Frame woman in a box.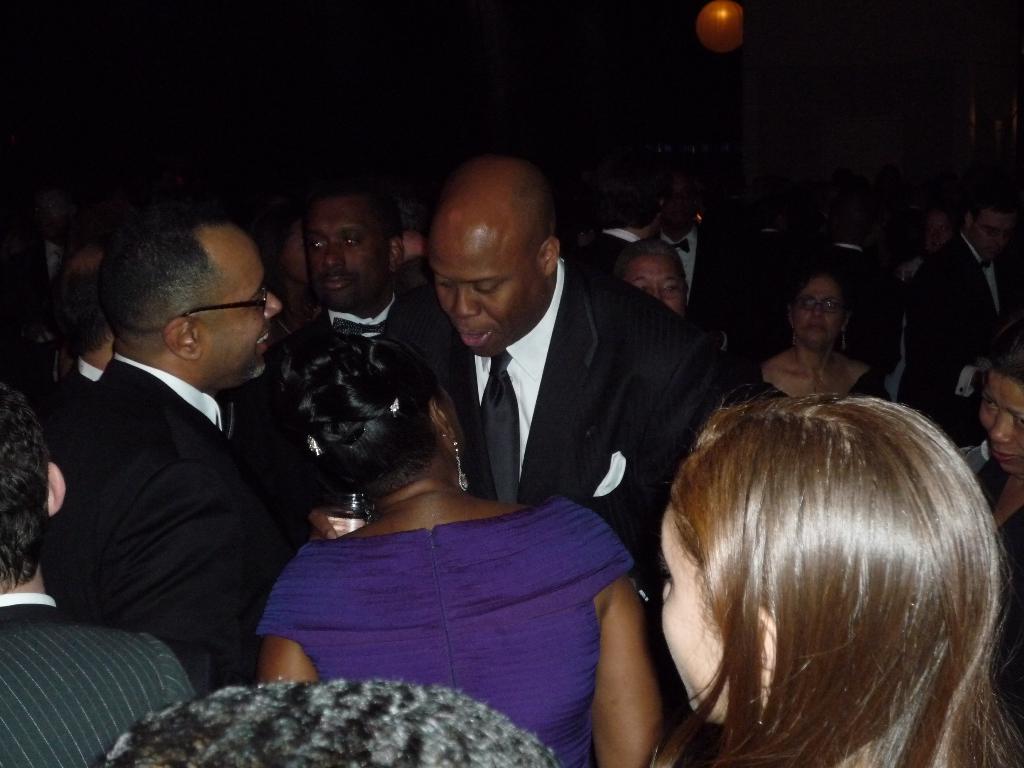
[x1=743, y1=259, x2=891, y2=404].
